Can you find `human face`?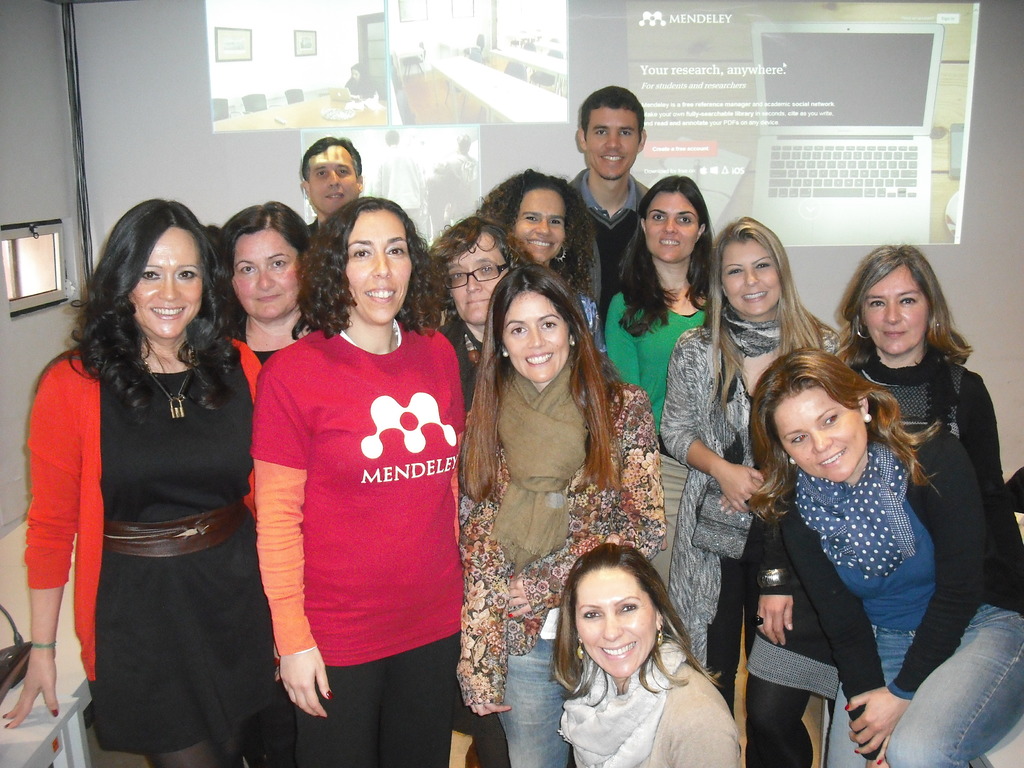
Yes, bounding box: [left=448, top=230, right=509, bottom=324].
